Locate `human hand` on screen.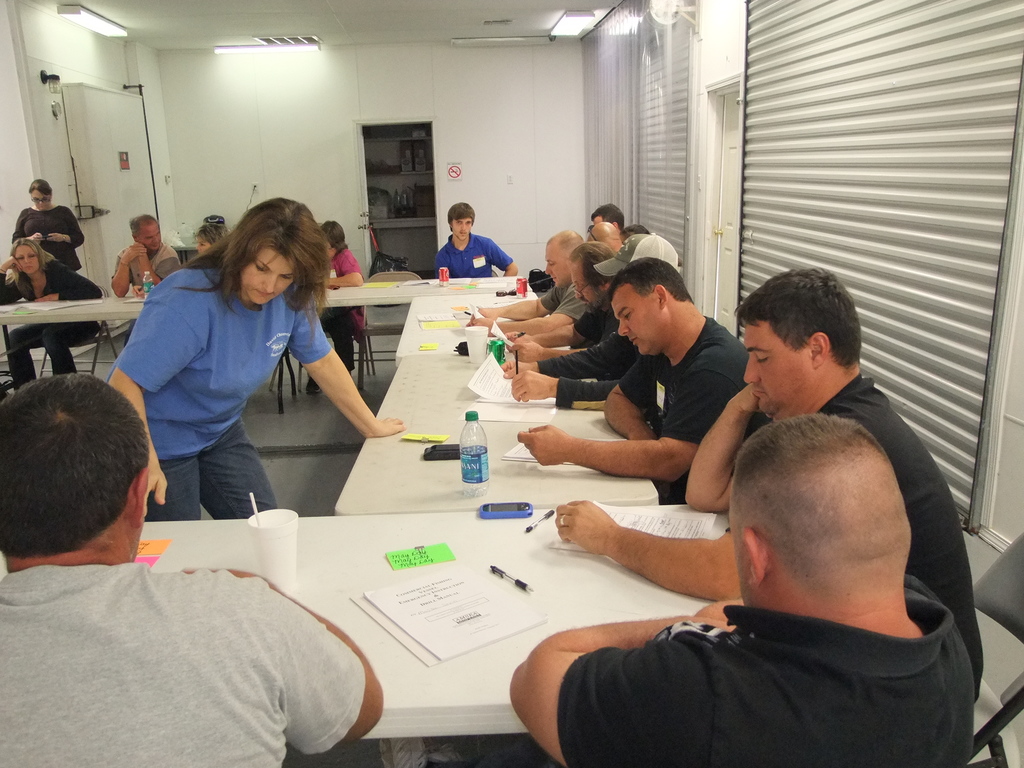
On screen at <box>548,509,646,586</box>.
